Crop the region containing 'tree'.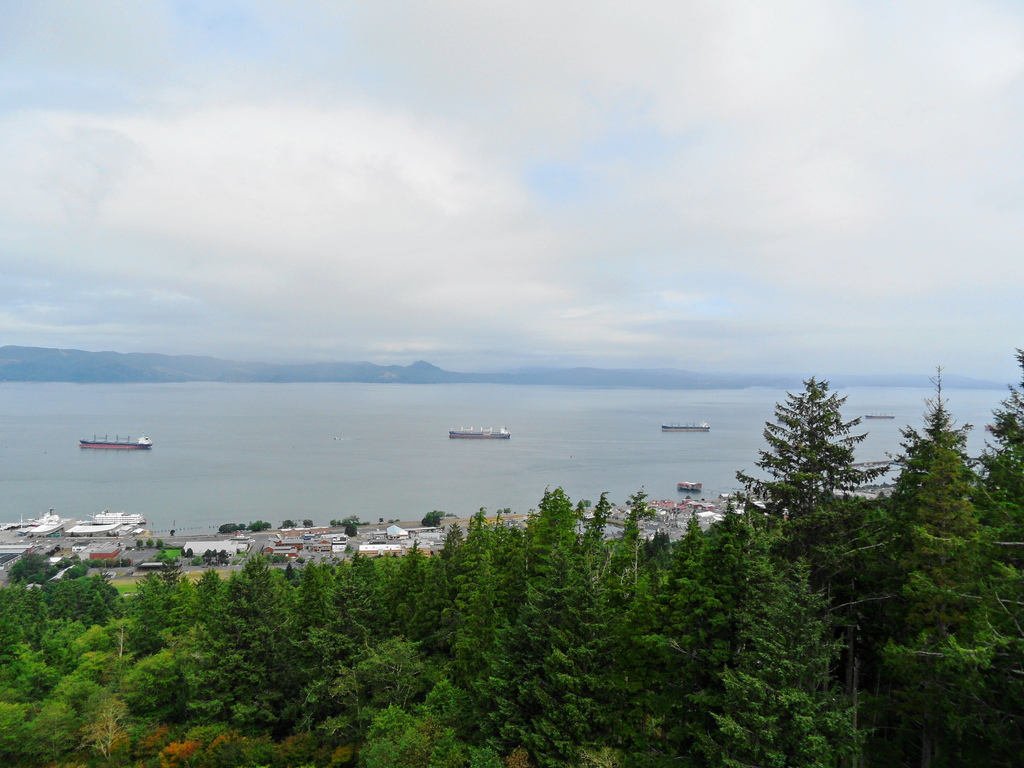
Crop region: x1=104 y1=641 x2=188 y2=720.
